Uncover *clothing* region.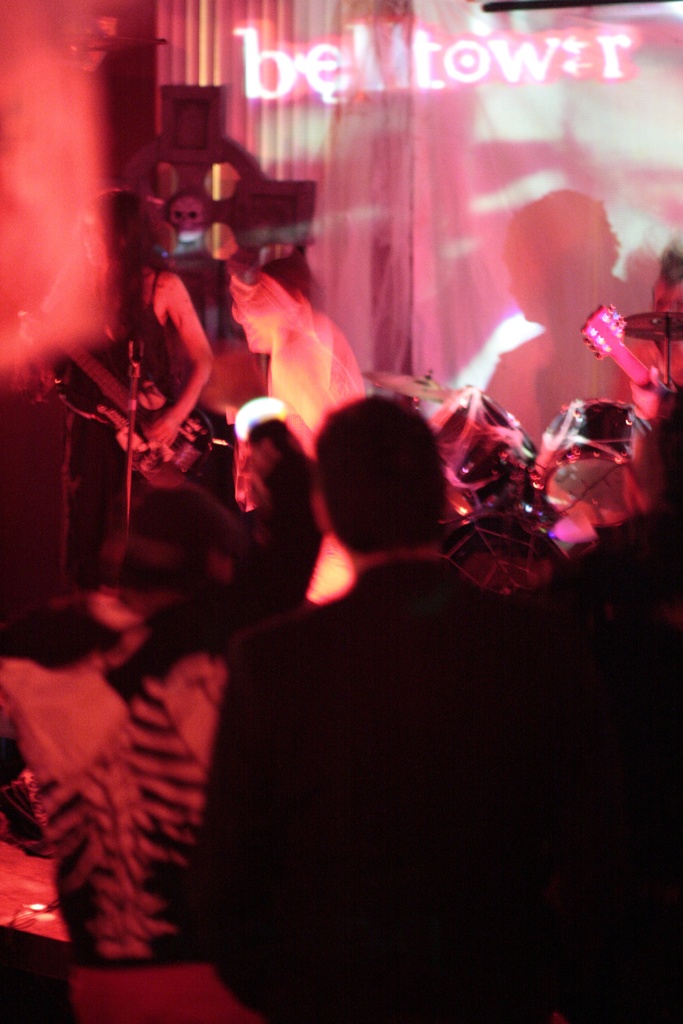
Uncovered: [left=0, top=628, right=248, bottom=1023].
